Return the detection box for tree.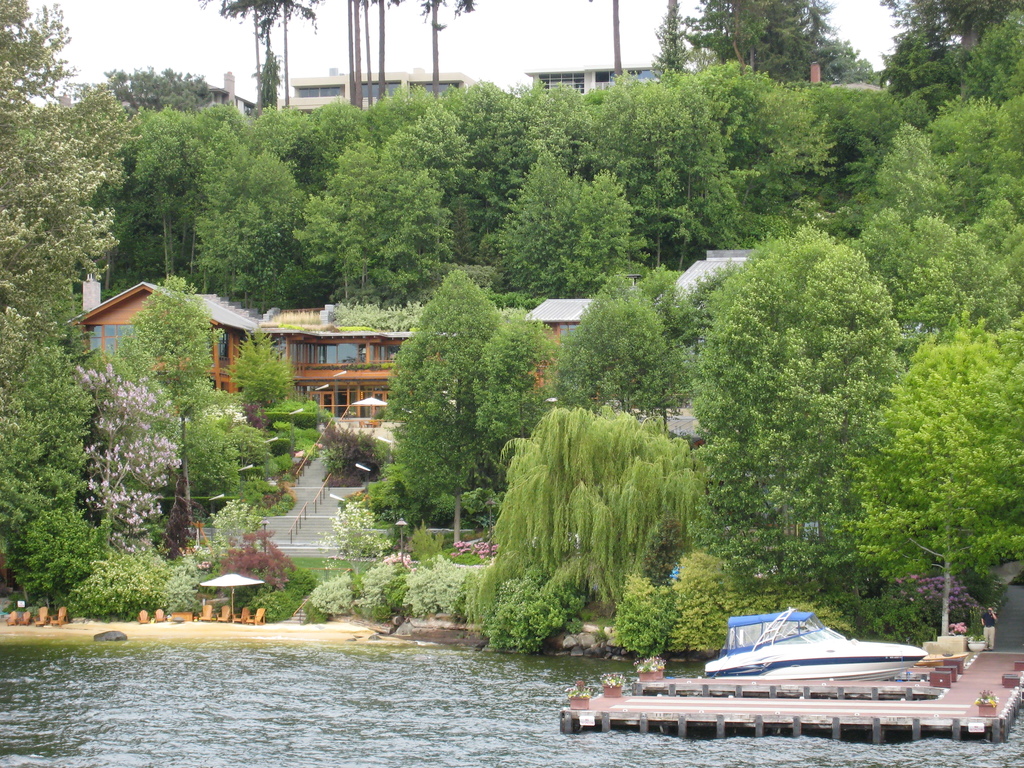
(x1=379, y1=230, x2=527, y2=548).
